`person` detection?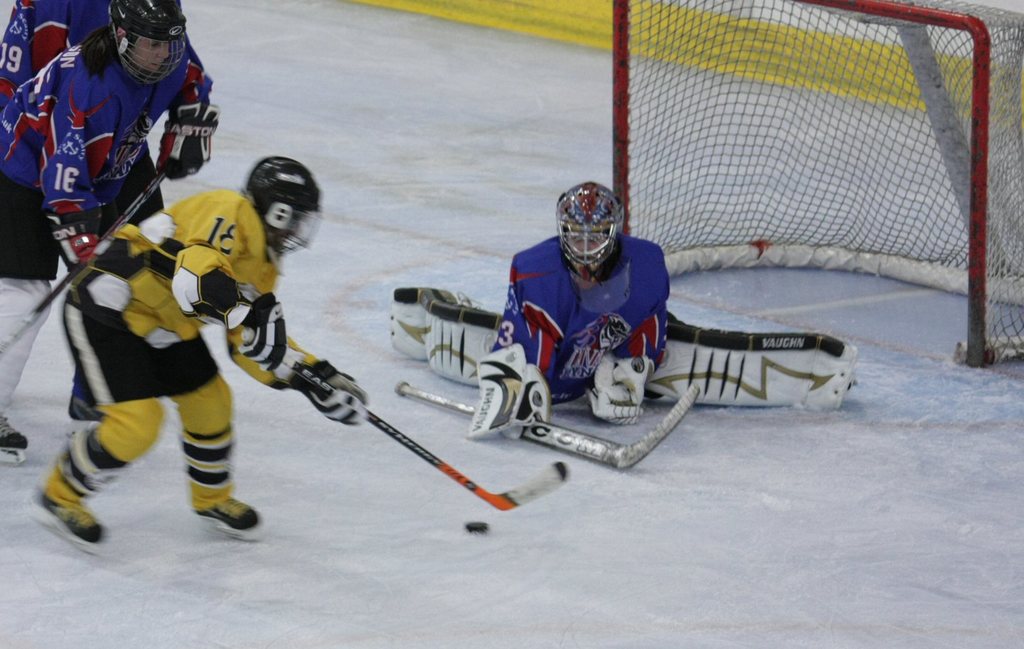
{"x1": 0, "y1": 2, "x2": 117, "y2": 99}
